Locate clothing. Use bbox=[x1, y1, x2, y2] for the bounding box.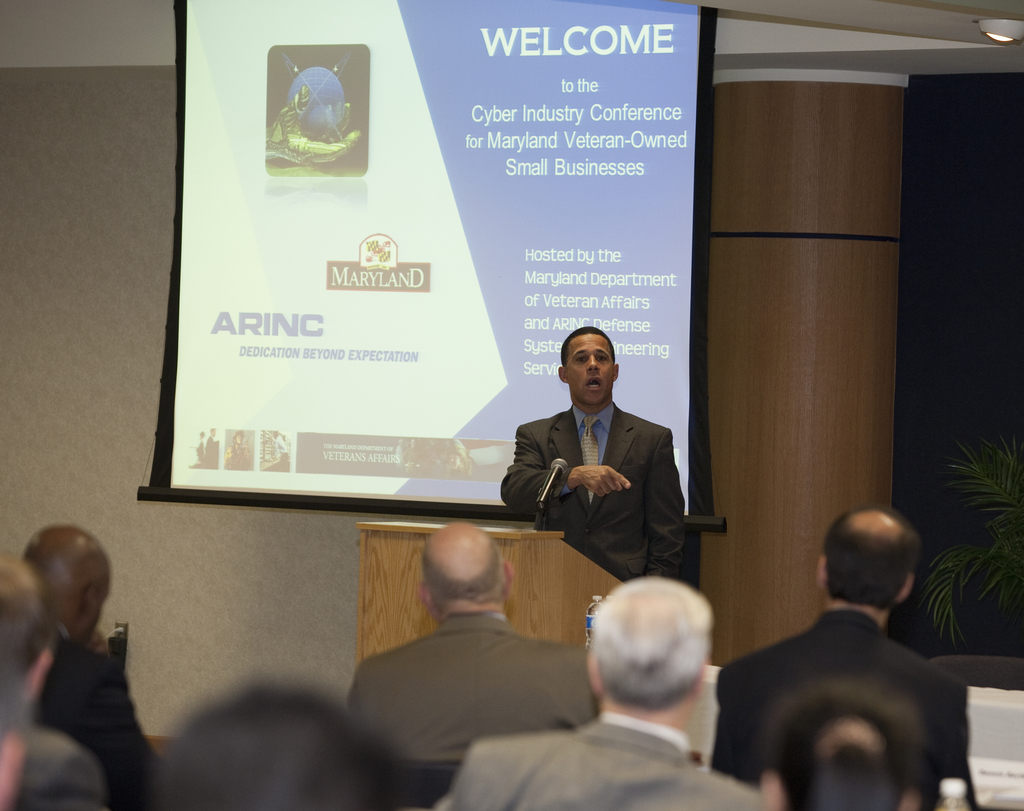
bbox=[333, 610, 613, 810].
